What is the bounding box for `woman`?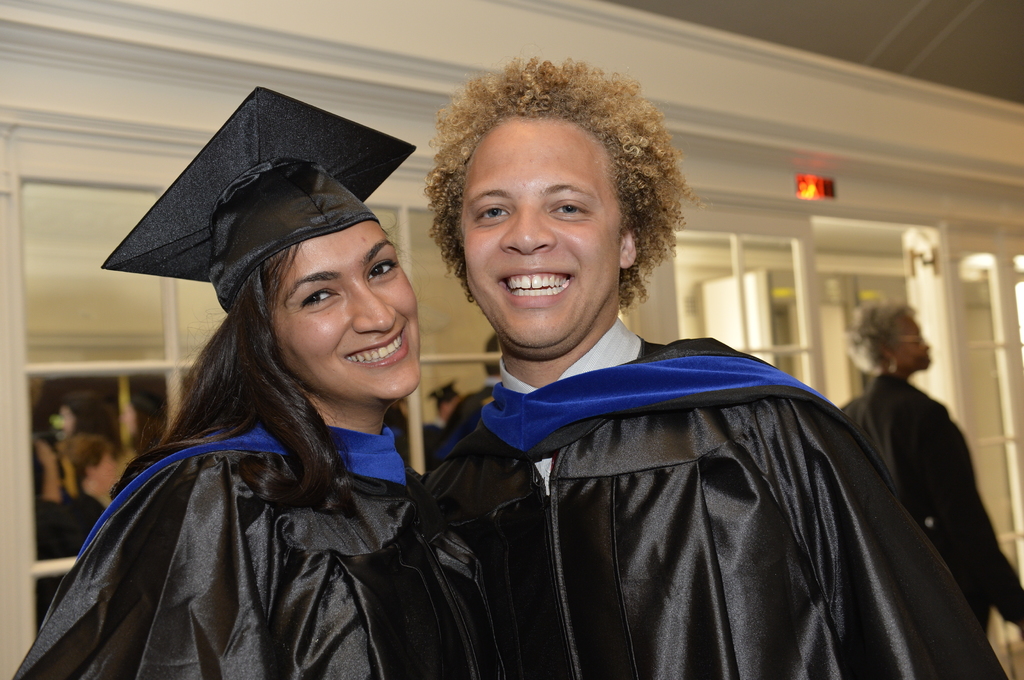
pyautogui.locateOnScreen(41, 122, 520, 676).
